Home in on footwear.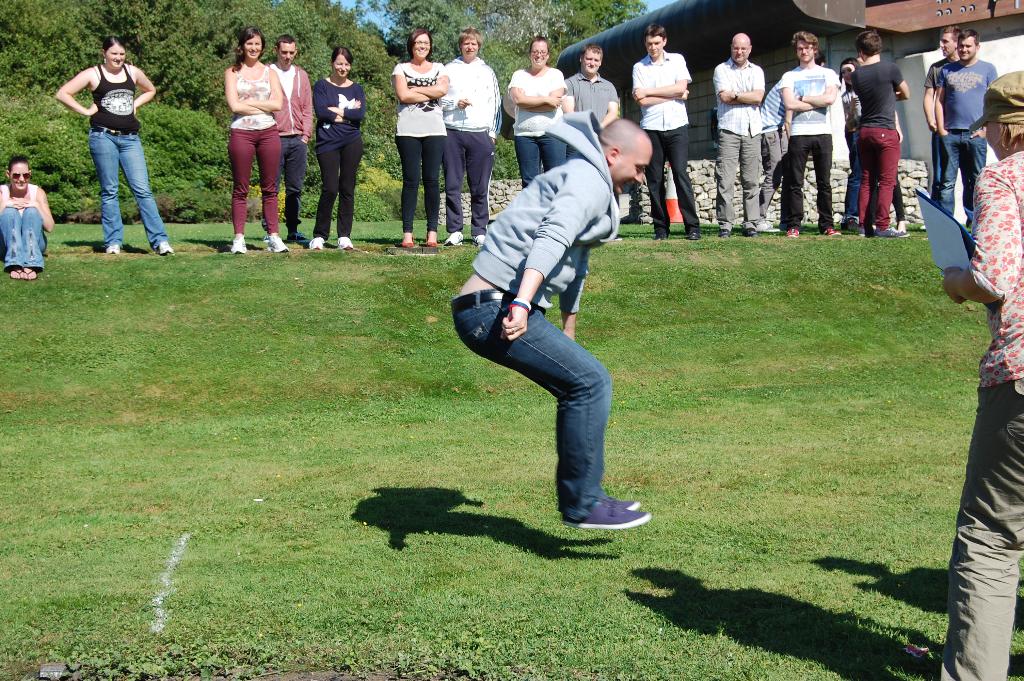
Homed in at (left=788, top=229, right=797, bottom=239).
